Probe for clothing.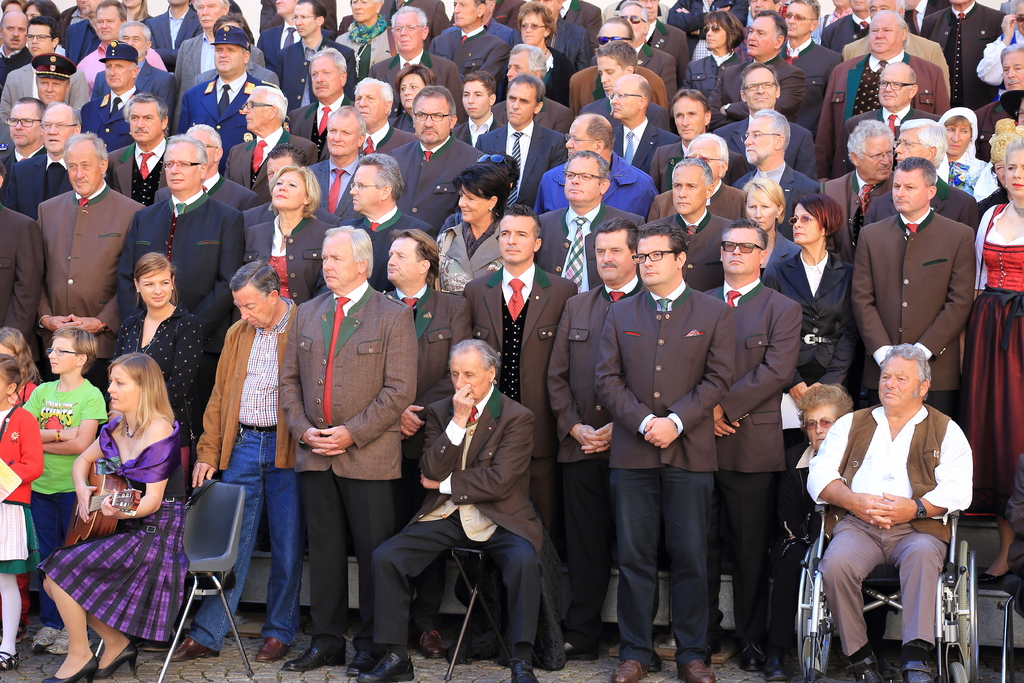
Probe result: bbox(860, 177, 974, 241).
